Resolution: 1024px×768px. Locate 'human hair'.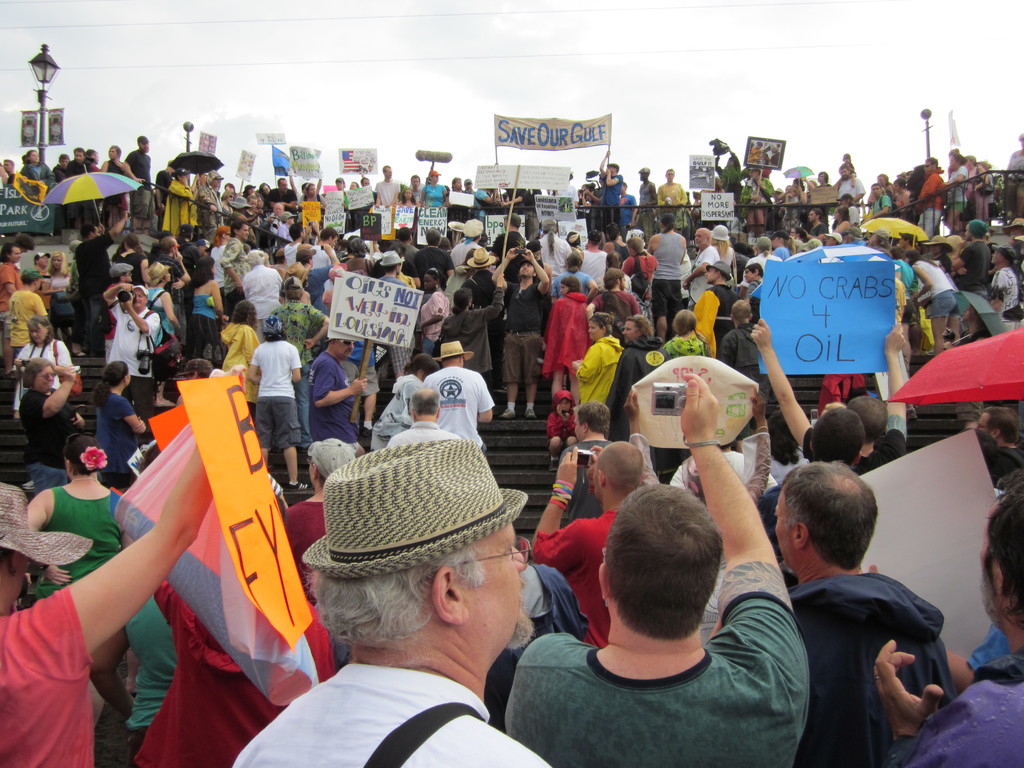
select_region(317, 475, 326, 490).
